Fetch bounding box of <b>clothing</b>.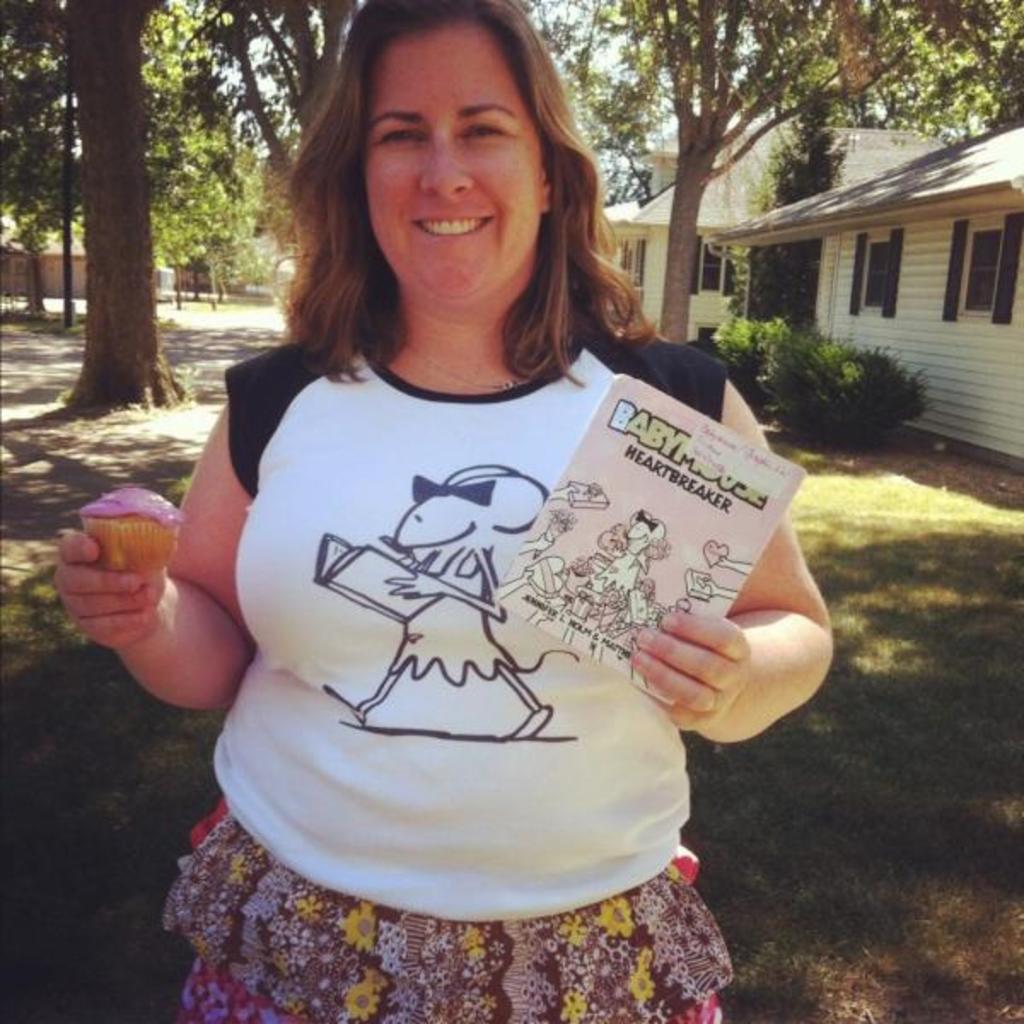
Bbox: [152, 324, 734, 1022].
